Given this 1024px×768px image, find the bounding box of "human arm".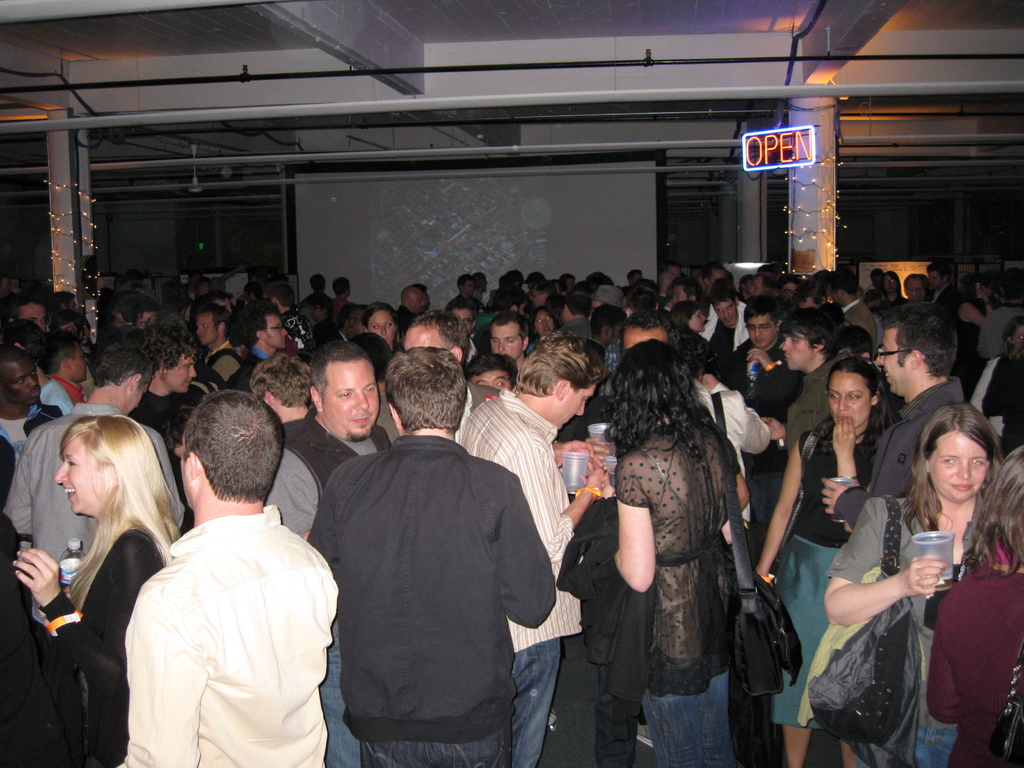
x1=753 y1=404 x2=799 y2=585.
